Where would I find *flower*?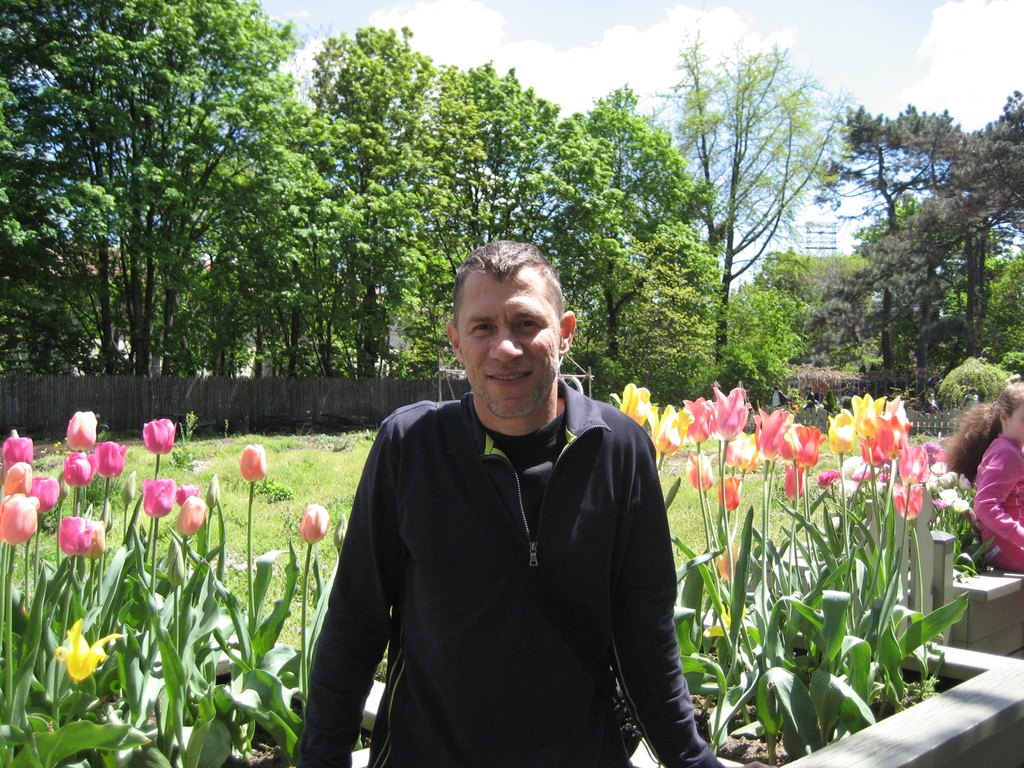
At <box>237,442,265,482</box>.
